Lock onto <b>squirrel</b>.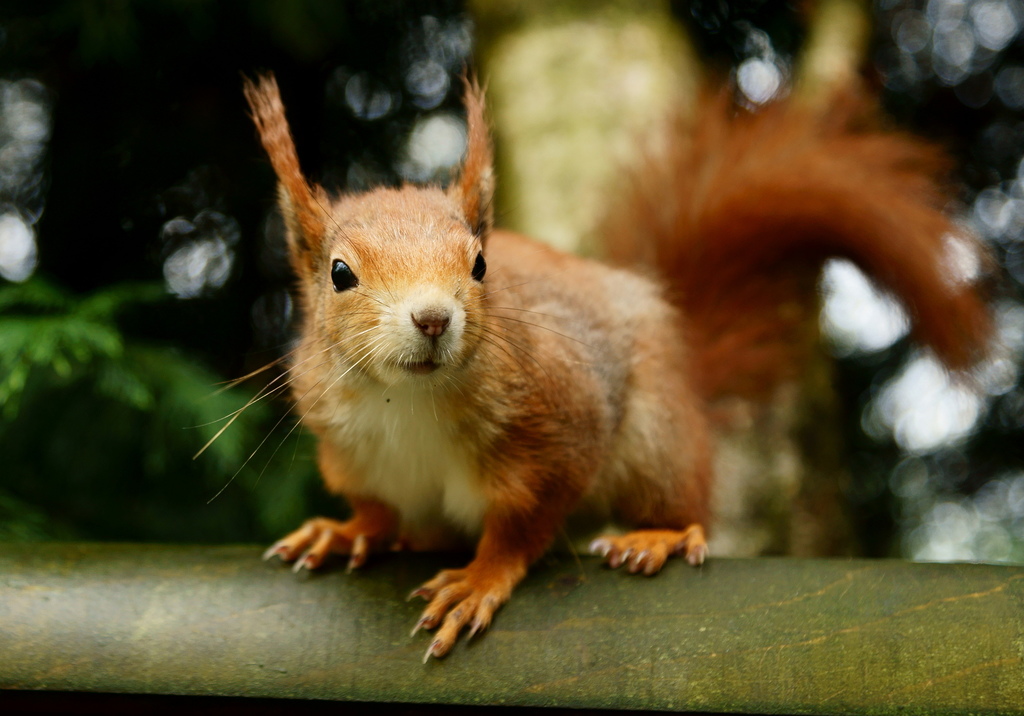
Locked: [173,70,1016,669].
